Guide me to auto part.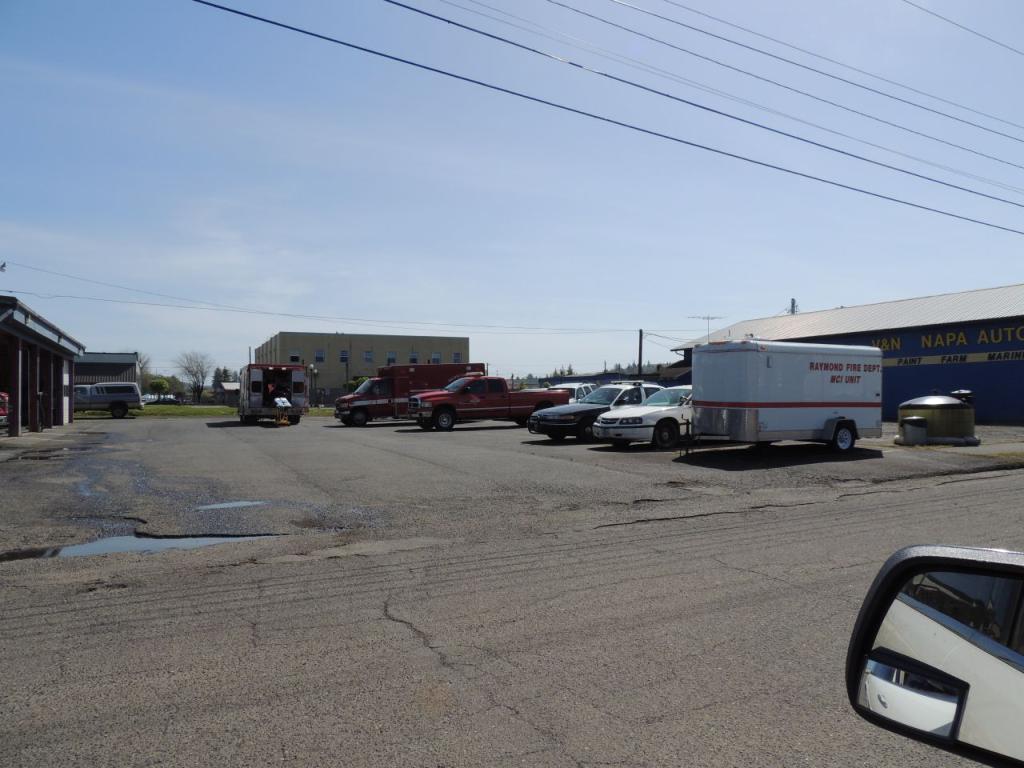
Guidance: box(344, 412, 372, 428).
